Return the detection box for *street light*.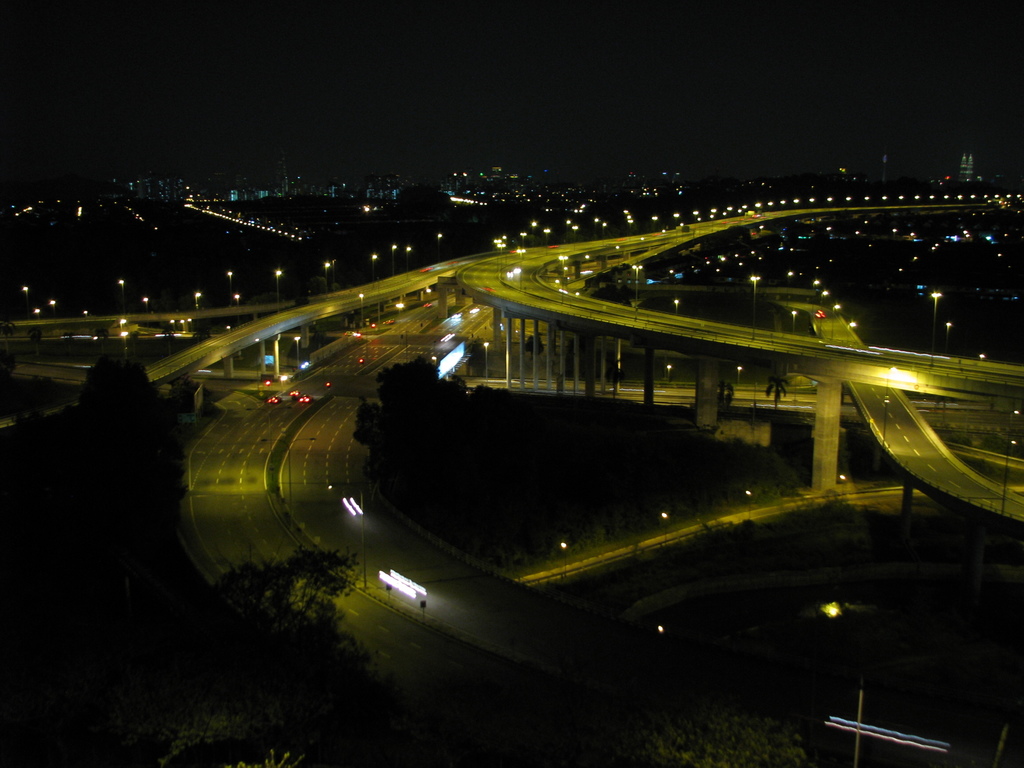
box=[1007, 193, 1009, 200].
